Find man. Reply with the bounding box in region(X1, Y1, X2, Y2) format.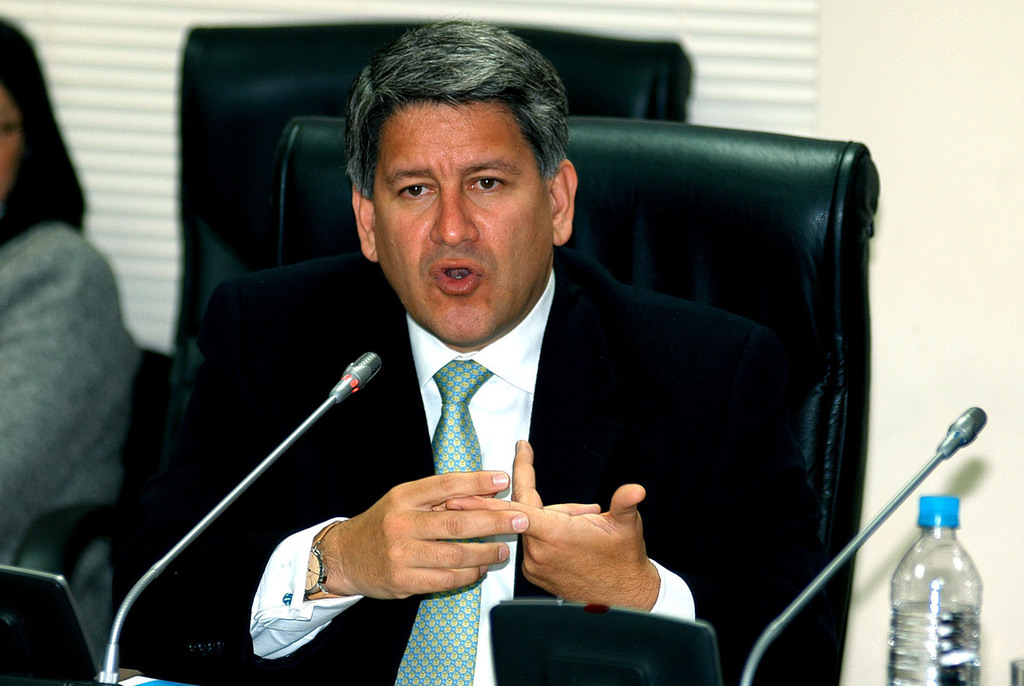
region(96, 13, 829, 685).
